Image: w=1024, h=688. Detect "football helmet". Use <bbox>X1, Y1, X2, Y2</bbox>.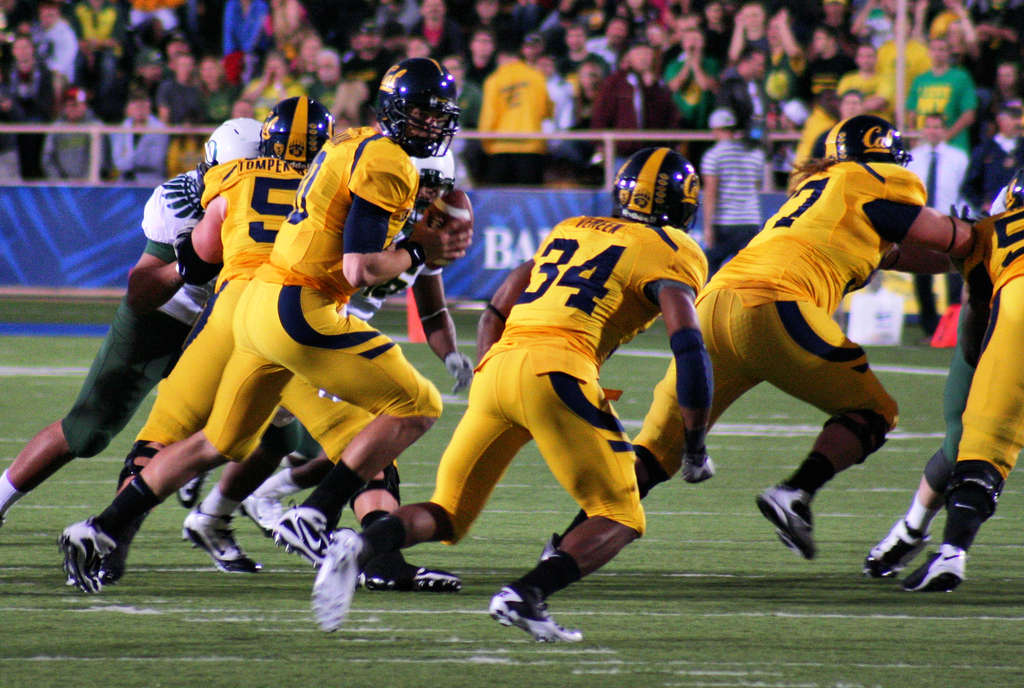
<bbox>200, 118, 262, 174</bbox>.
